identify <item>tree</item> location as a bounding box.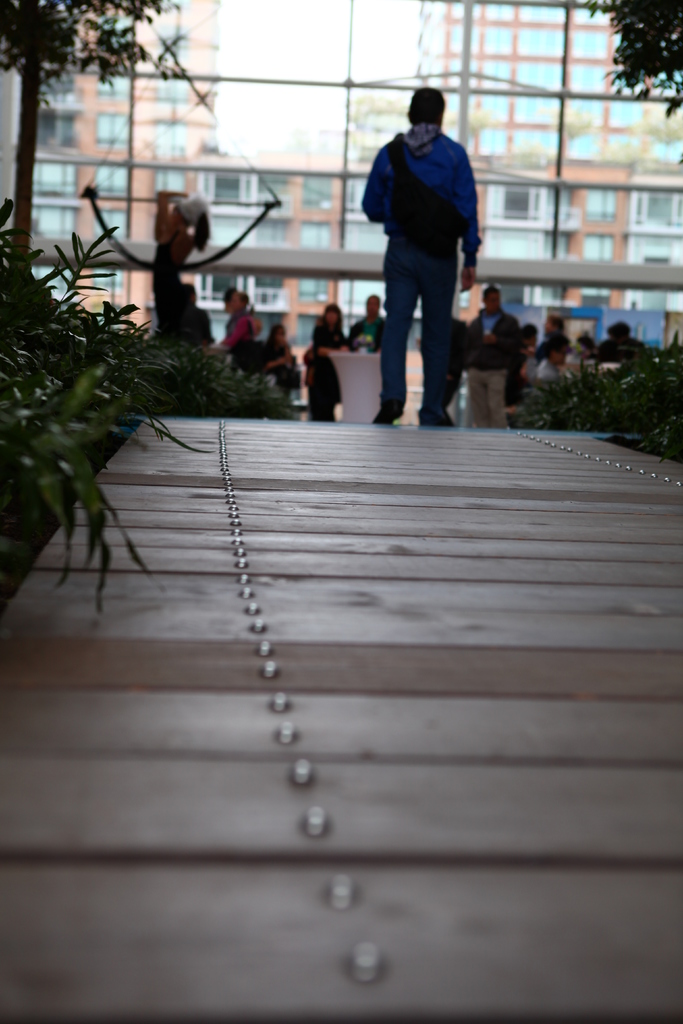
pyautogui.locateOnScreen(0, 0, 175, 259).
